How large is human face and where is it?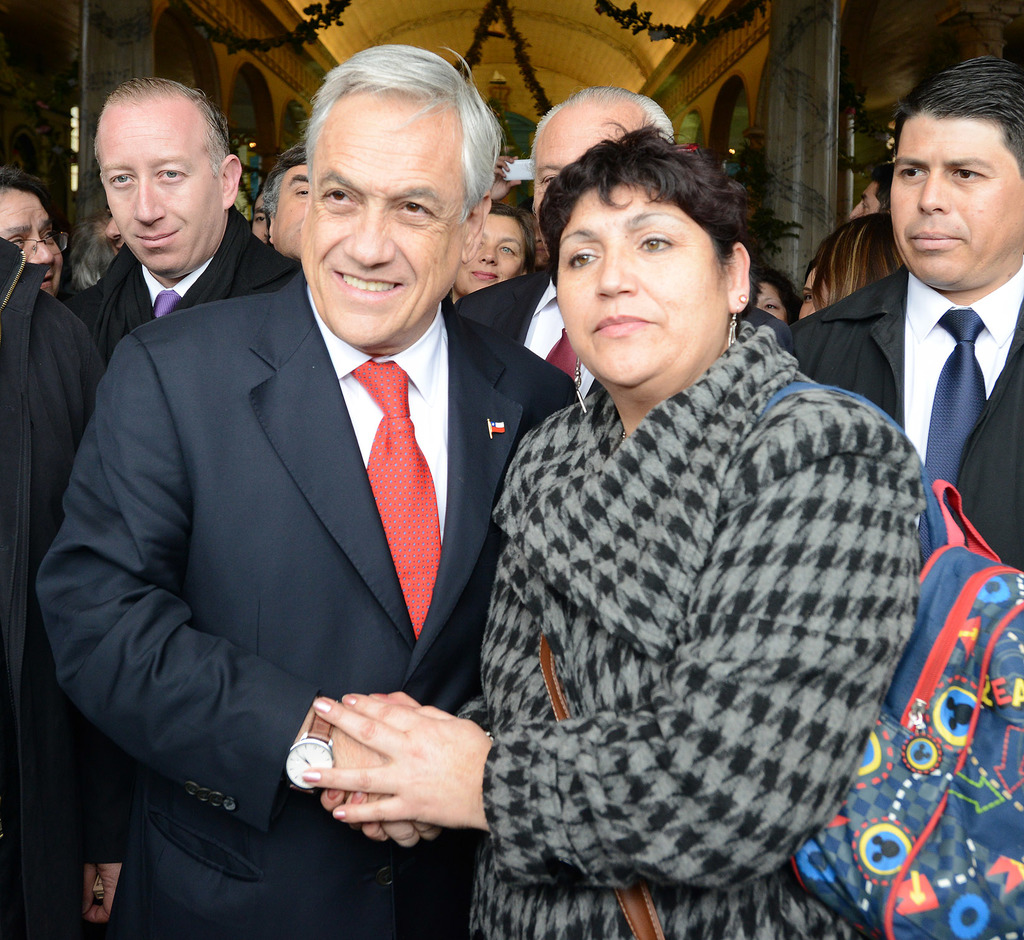
Bounding box: (553, 178, 721, 384).
